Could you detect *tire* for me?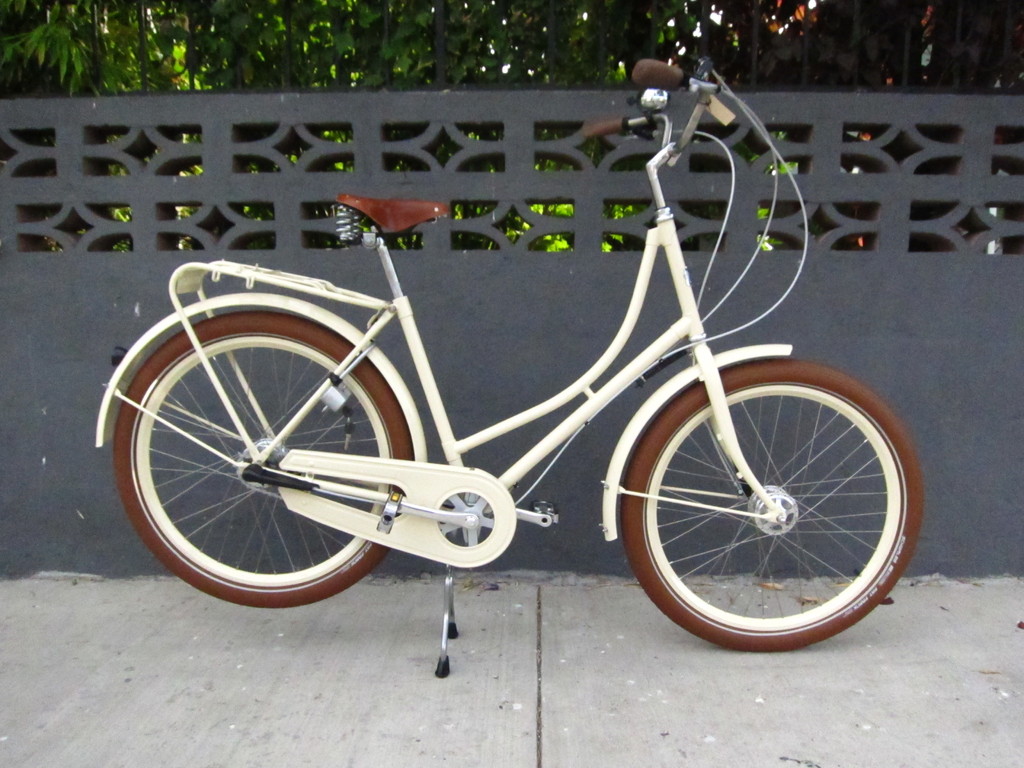
Detection result: crop(620, 358, 927, 655).
